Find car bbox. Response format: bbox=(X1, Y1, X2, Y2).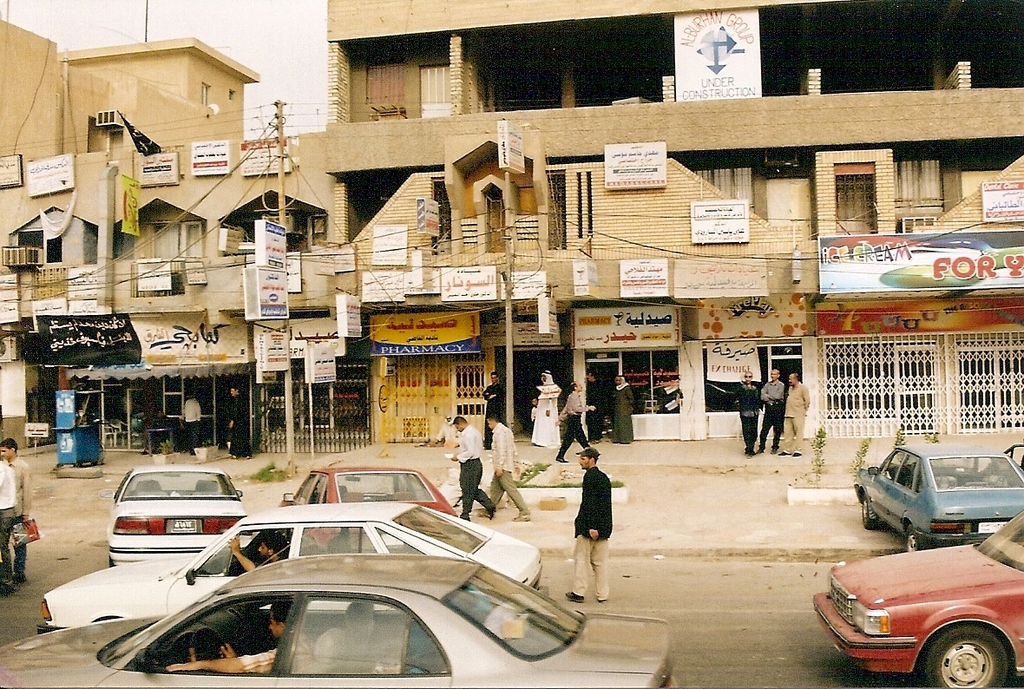
bbox=(811, 540, 1023, 685).
